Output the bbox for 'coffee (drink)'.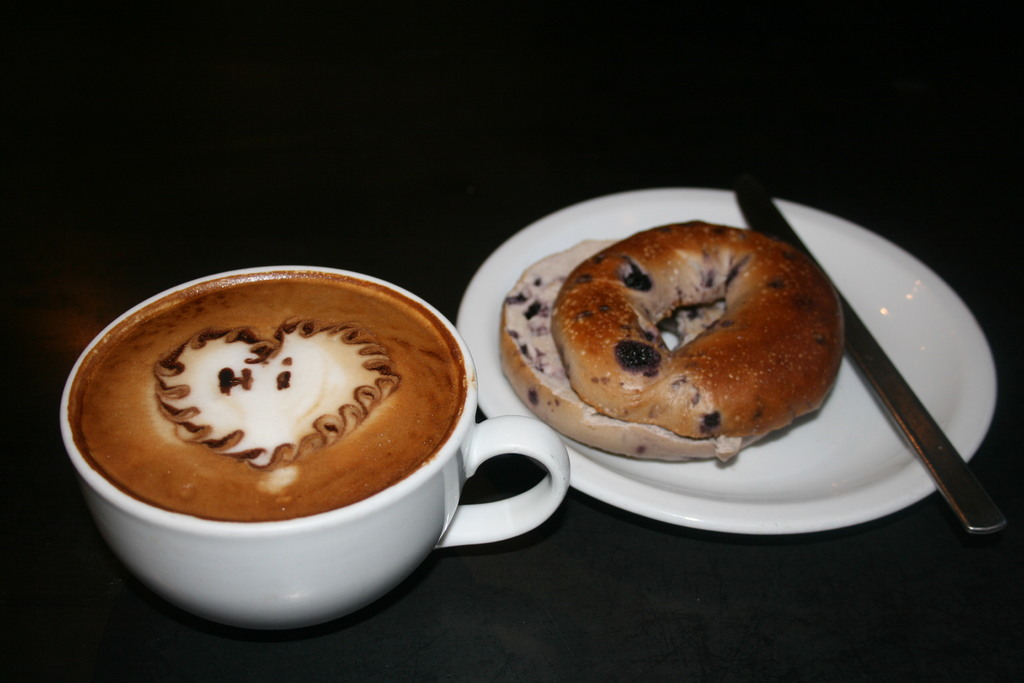
left=74, top=270, right=465, bottom=520.
